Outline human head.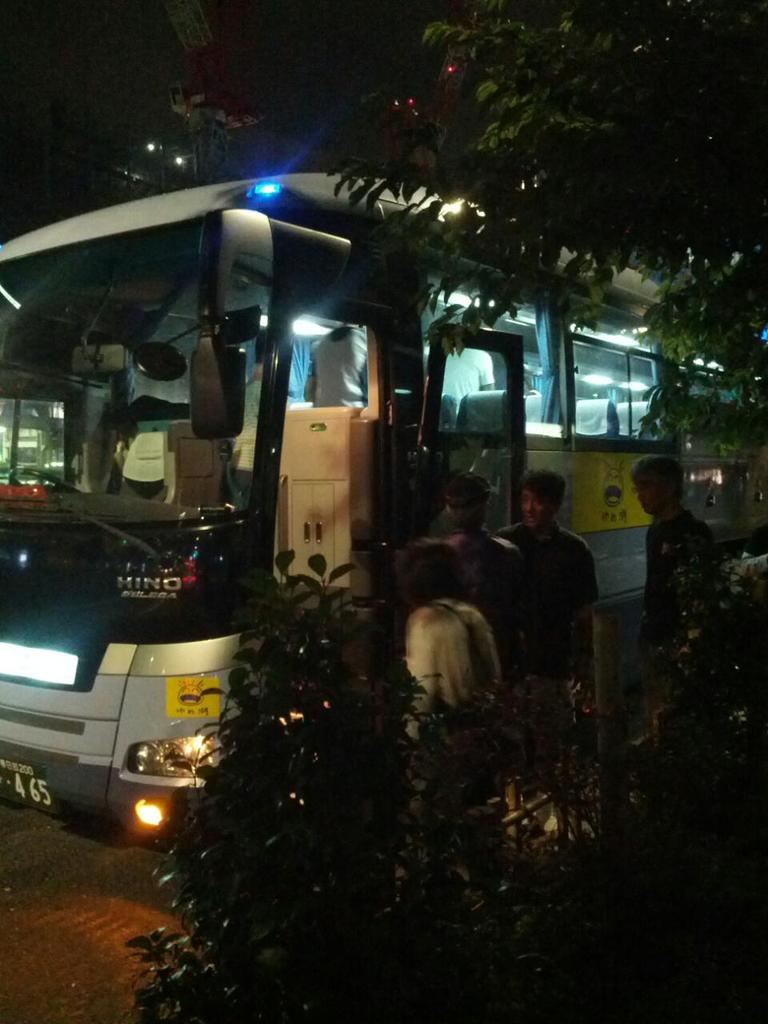
Outline: 393/582/505/712.
